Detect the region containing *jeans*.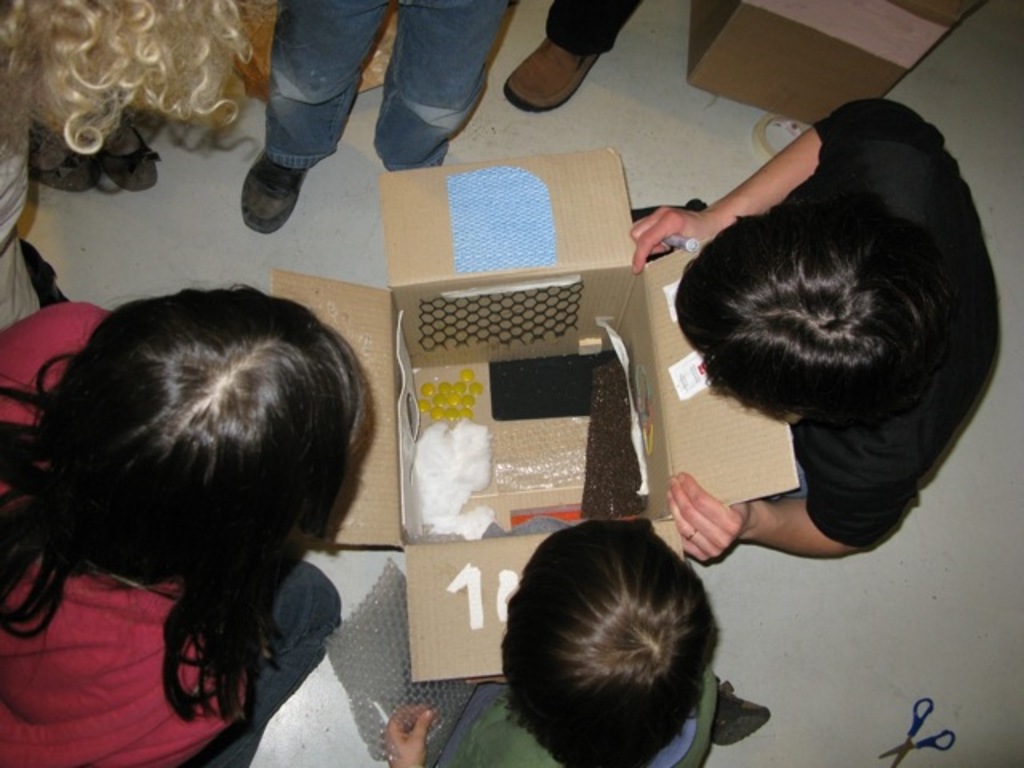
(left=182, top=558, right=341, bottom=766).
